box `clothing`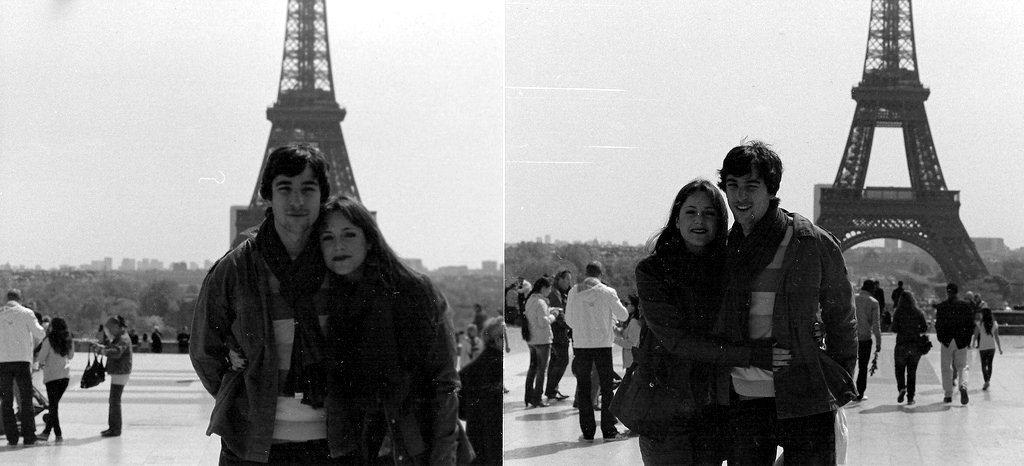
box(723, 212, 863, 465)
